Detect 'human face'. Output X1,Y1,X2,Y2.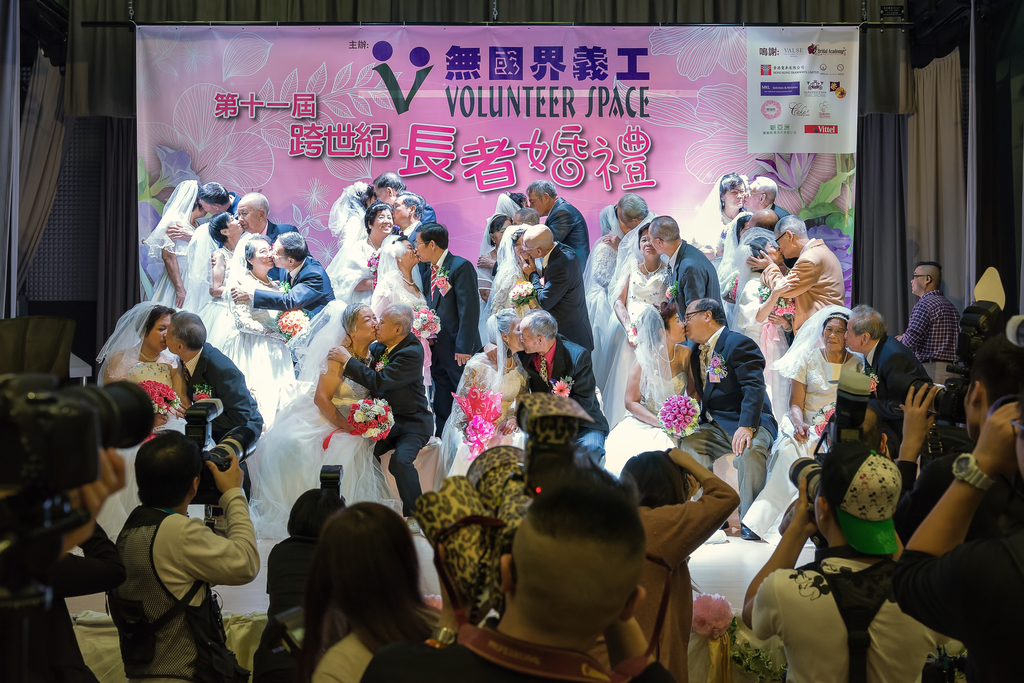
228,210,243,238.
